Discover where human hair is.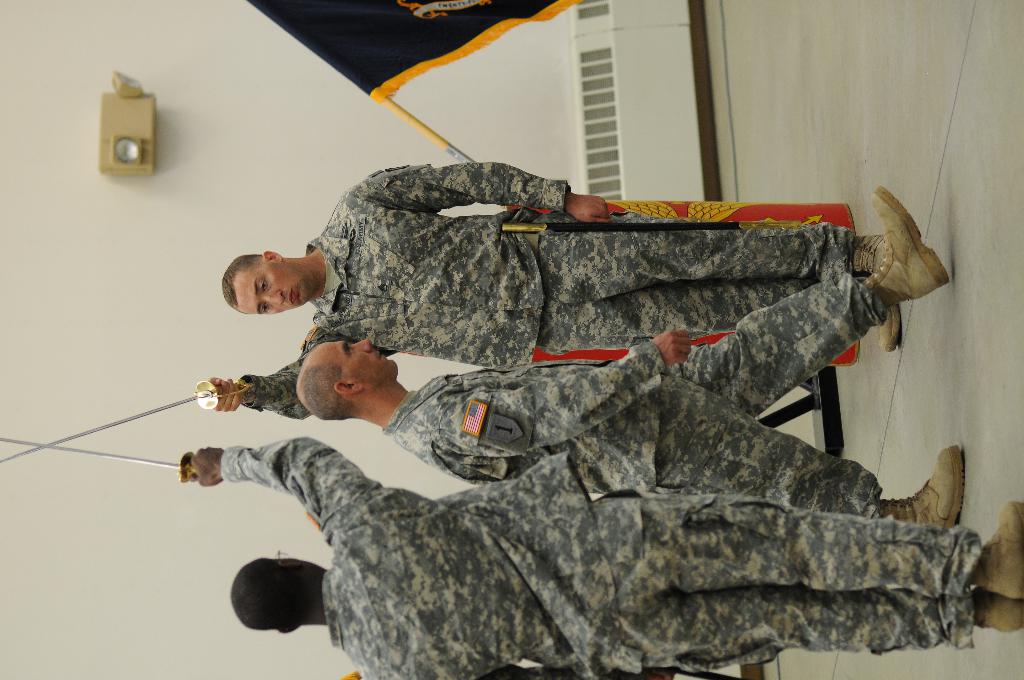
Discovered at detection(230, 555, 312, 631).
